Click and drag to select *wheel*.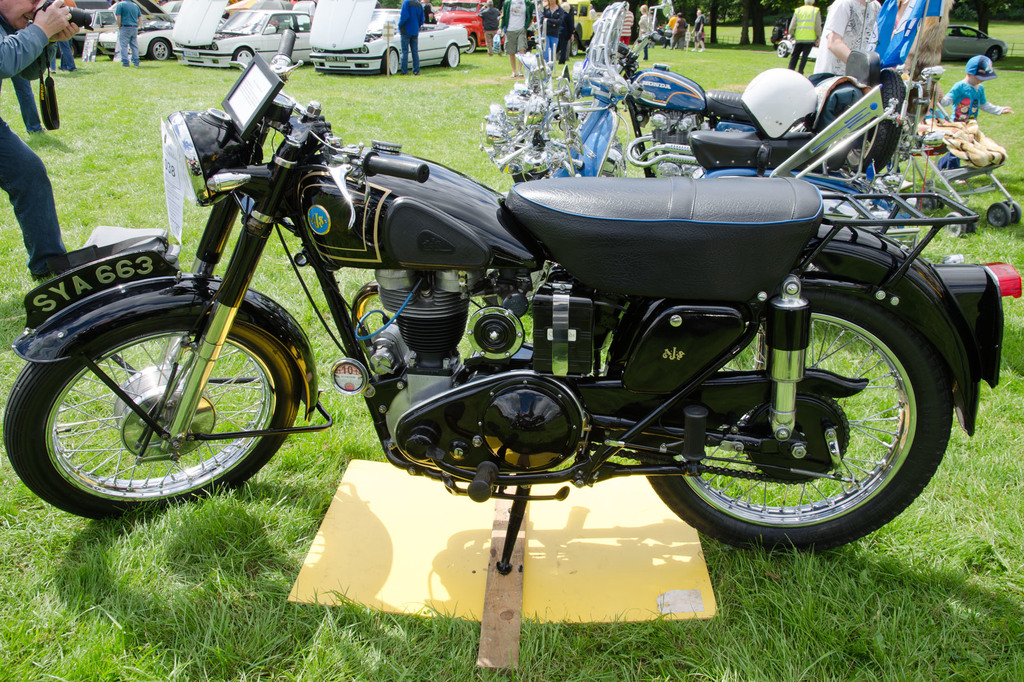
Selection: x1=465 y1=33 x2=476 y2=54.
